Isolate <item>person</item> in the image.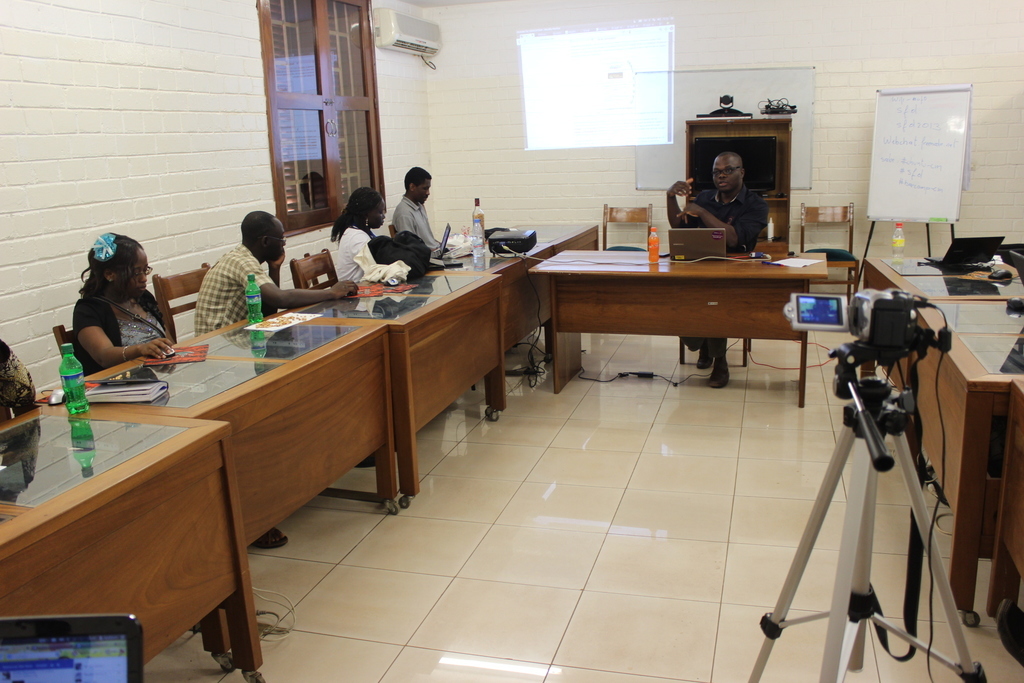
Isolated region: [left=196, top=213, right=349, bottom=328].
